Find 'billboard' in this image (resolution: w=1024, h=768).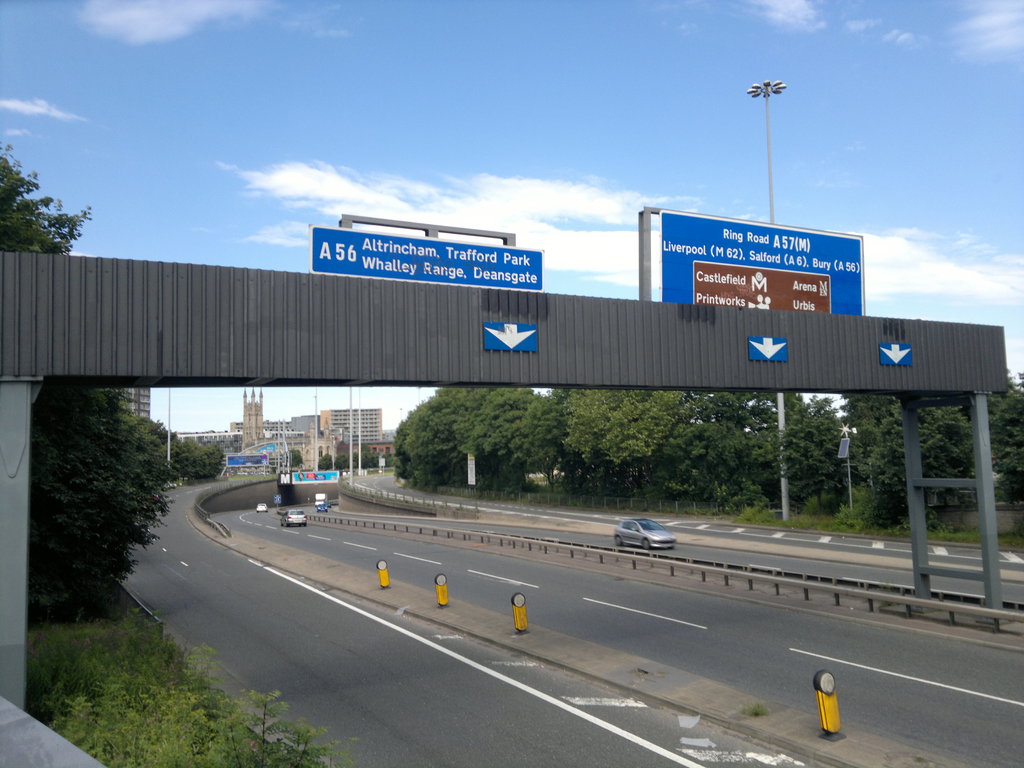
bbox=(293, 471, 337, 483).
